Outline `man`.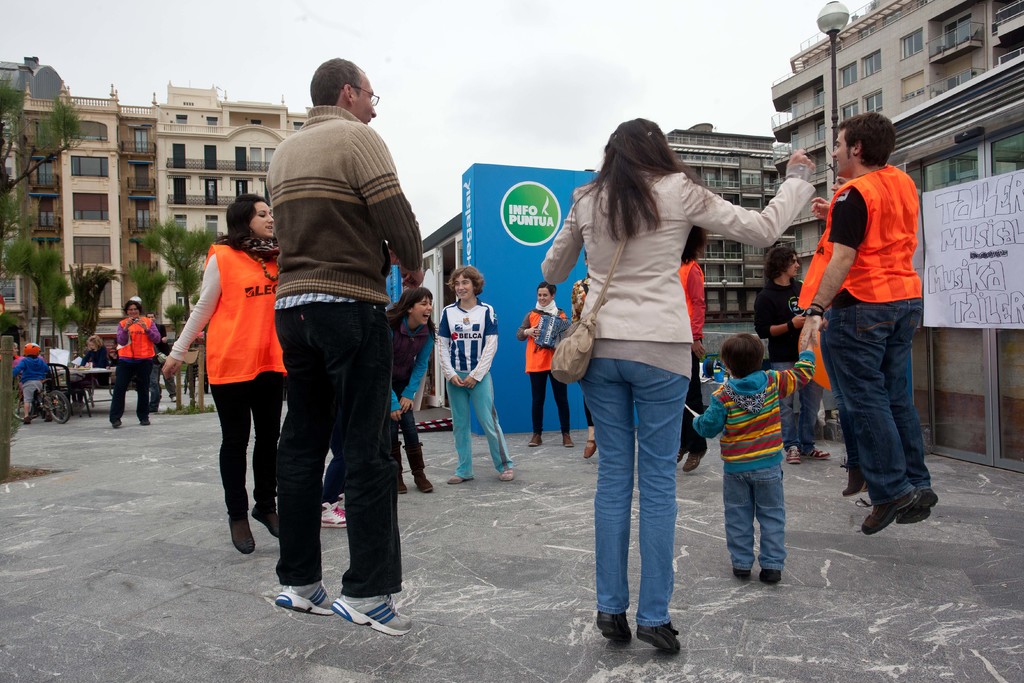
Outline: x1=752, y1=247, x2=829, y2=461.
